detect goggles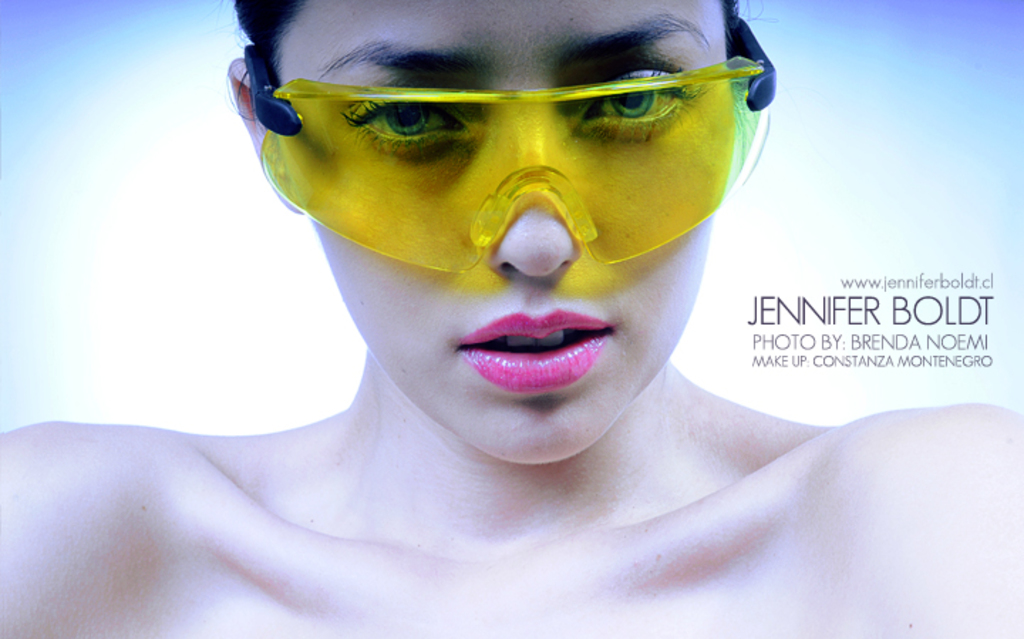
(left=243, top=54, right=727, bottom=241)
